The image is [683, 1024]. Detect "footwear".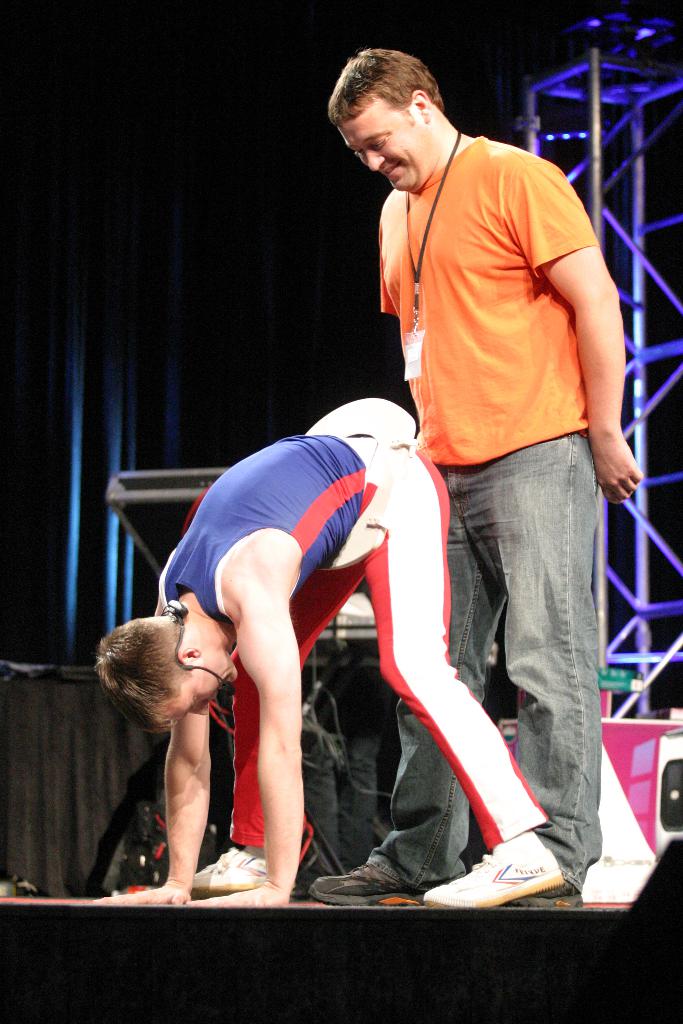
Detection: 175:852:292:902.
